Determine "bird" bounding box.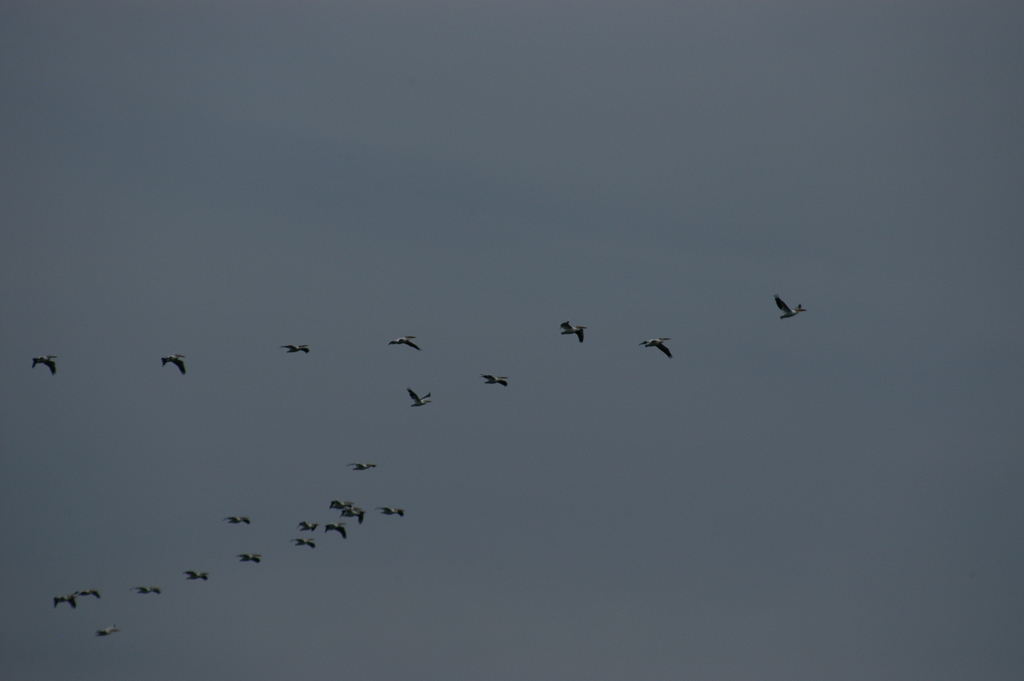
Determined: (330, 498, 362, 513).
